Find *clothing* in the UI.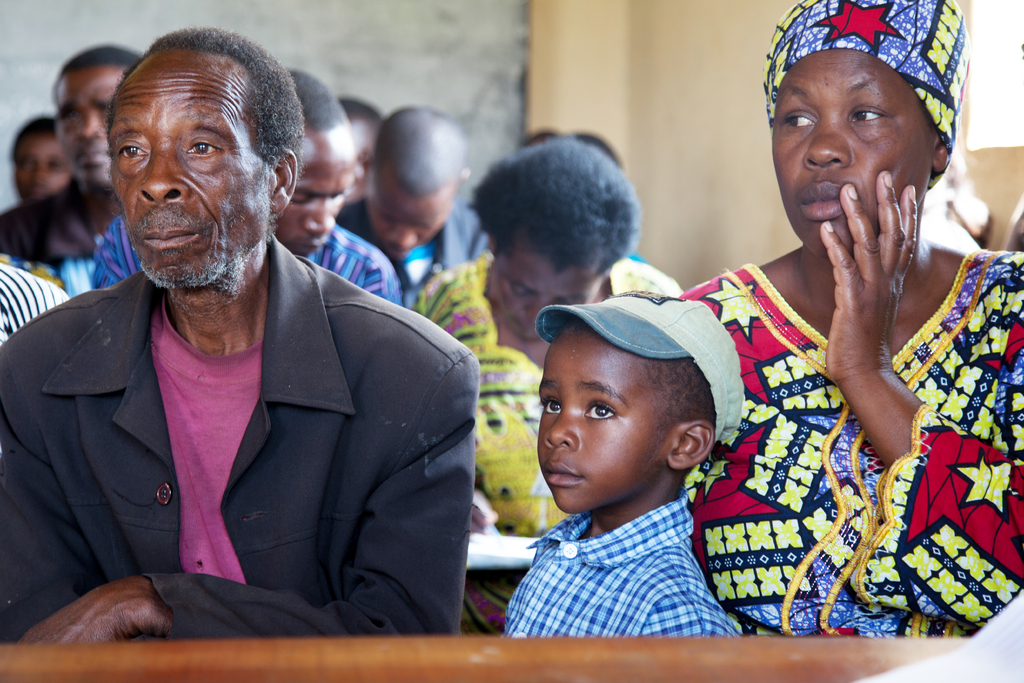
UI element at bbox=[0, 197, 470, 649].
